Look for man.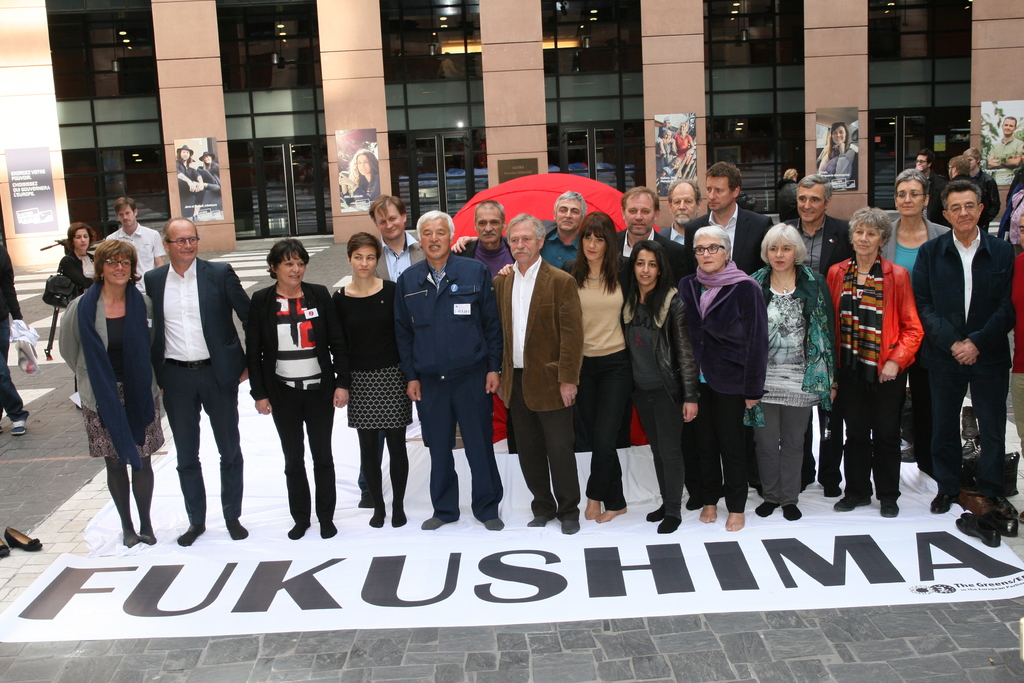
Found: Rect(659, 182, 701, 257).
